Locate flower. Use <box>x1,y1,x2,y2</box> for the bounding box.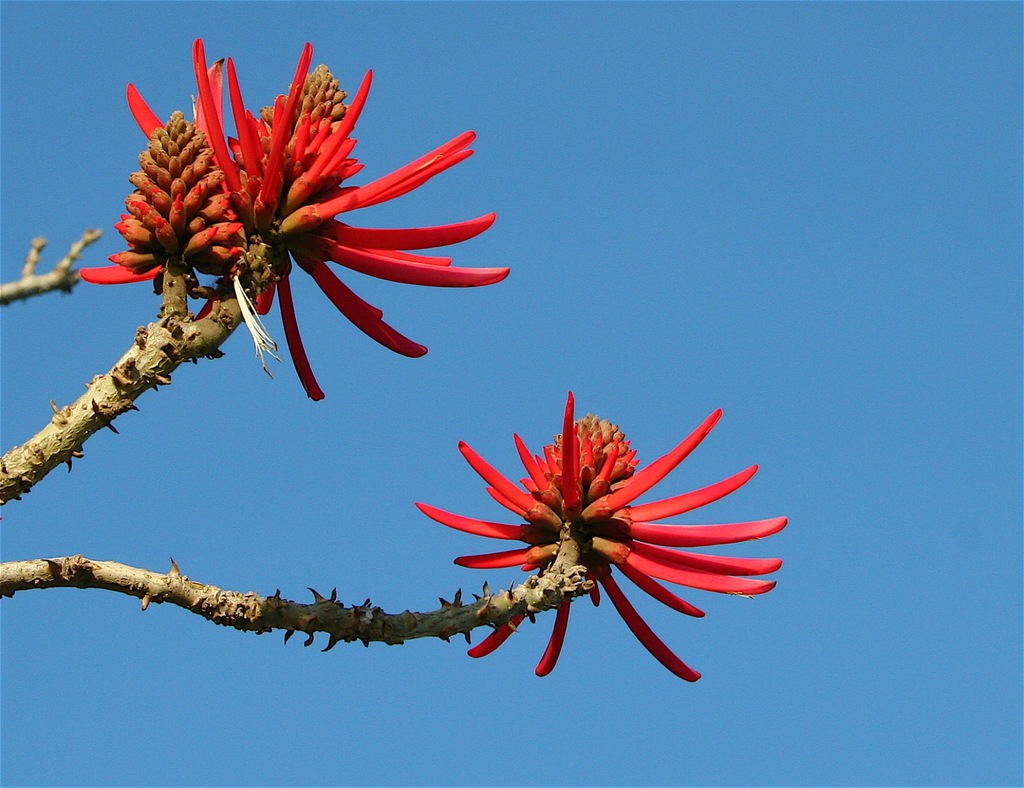
<box>191,33,511,399</box>.
